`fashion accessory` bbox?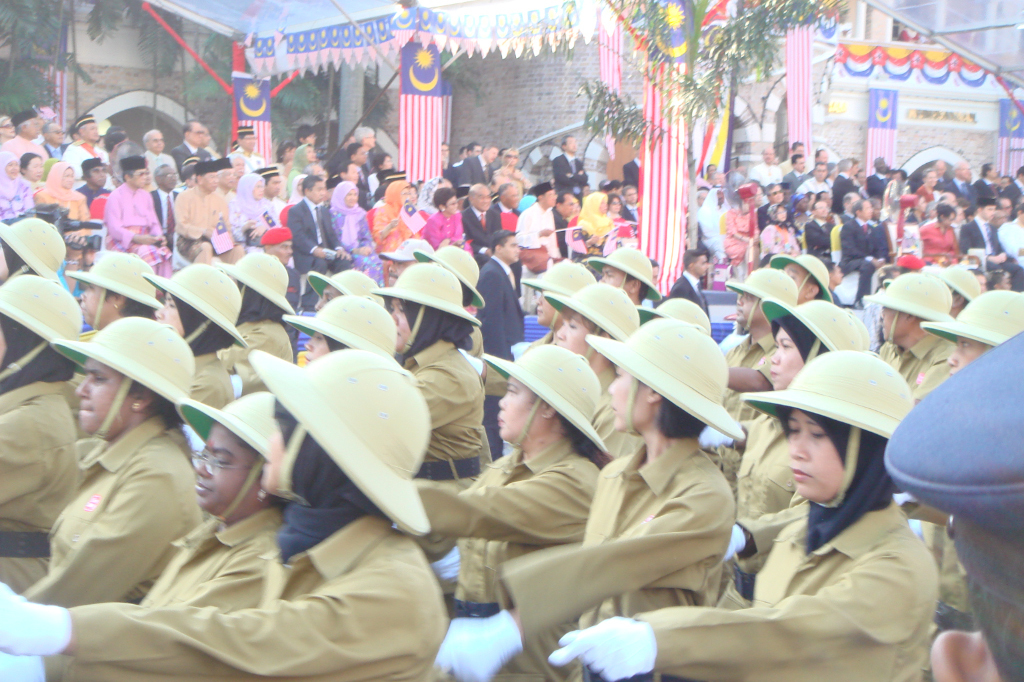
BBox(176, 385, 278, 526)
